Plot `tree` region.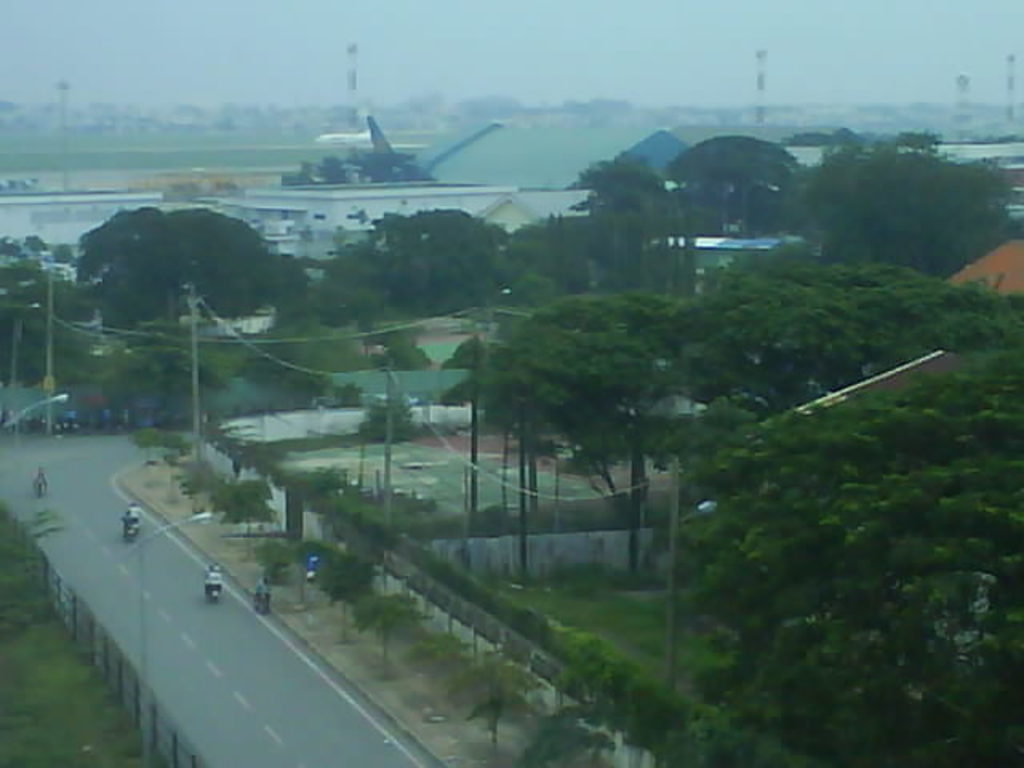
Plotted at [x1=315, y1=542, x2=376, y2=610].
